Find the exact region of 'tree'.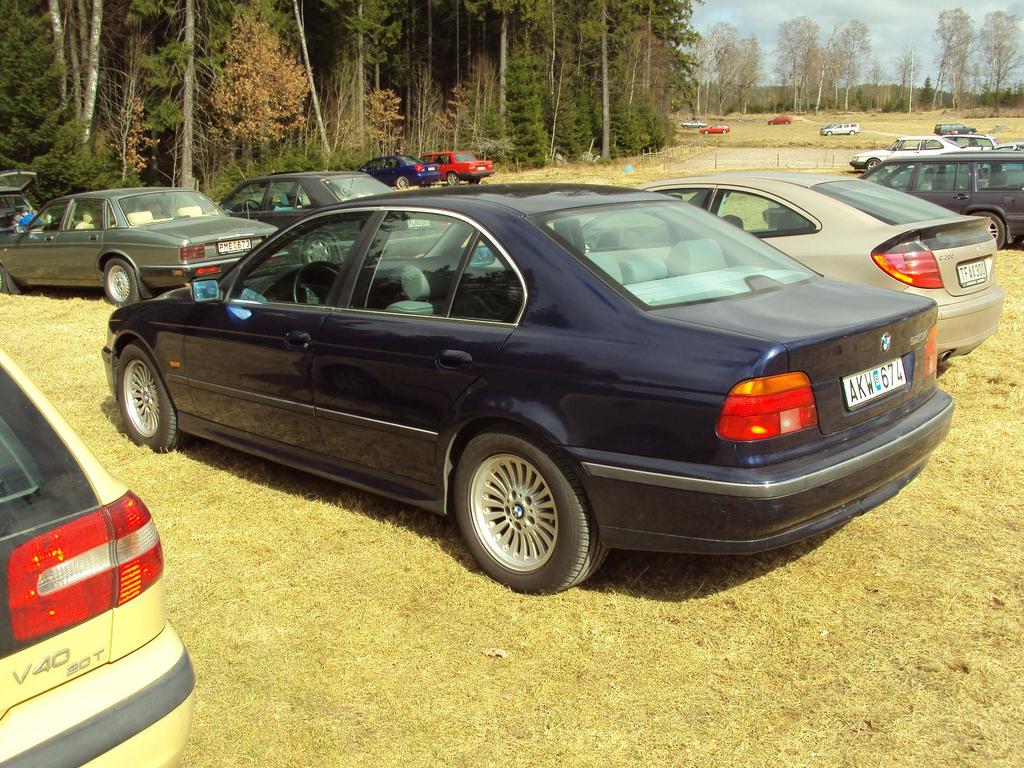
Exact region: x1=890, y1=41, x2=923, y2=109.
